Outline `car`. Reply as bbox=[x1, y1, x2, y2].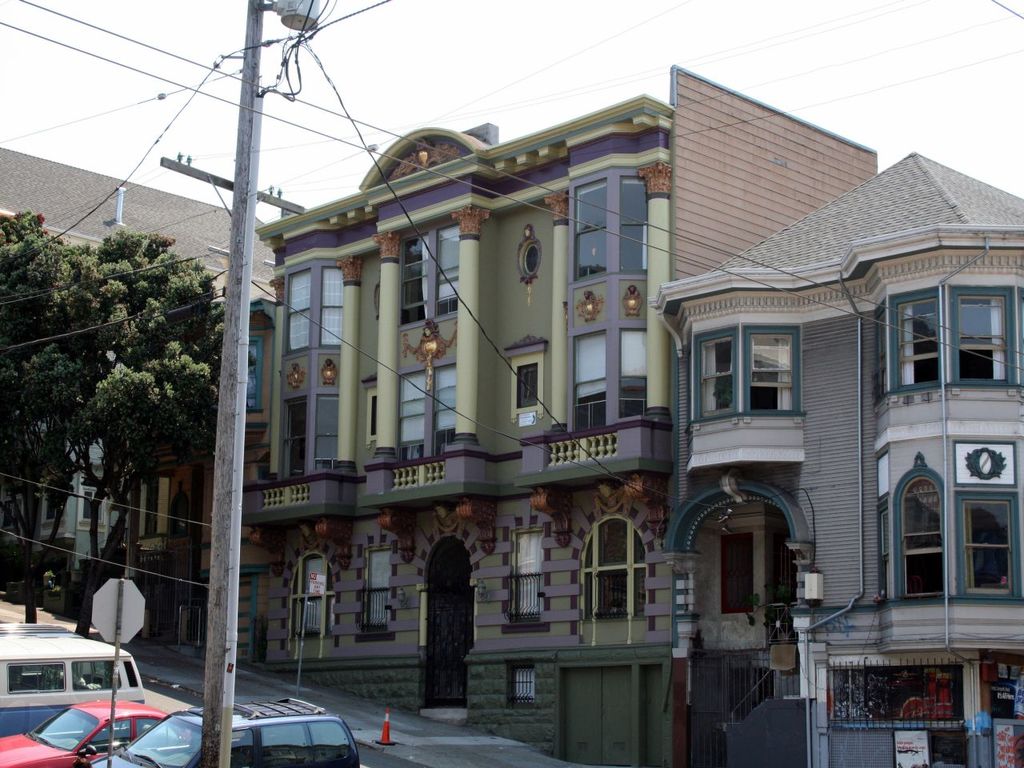
bbox=[0, 696, 191, 767].
